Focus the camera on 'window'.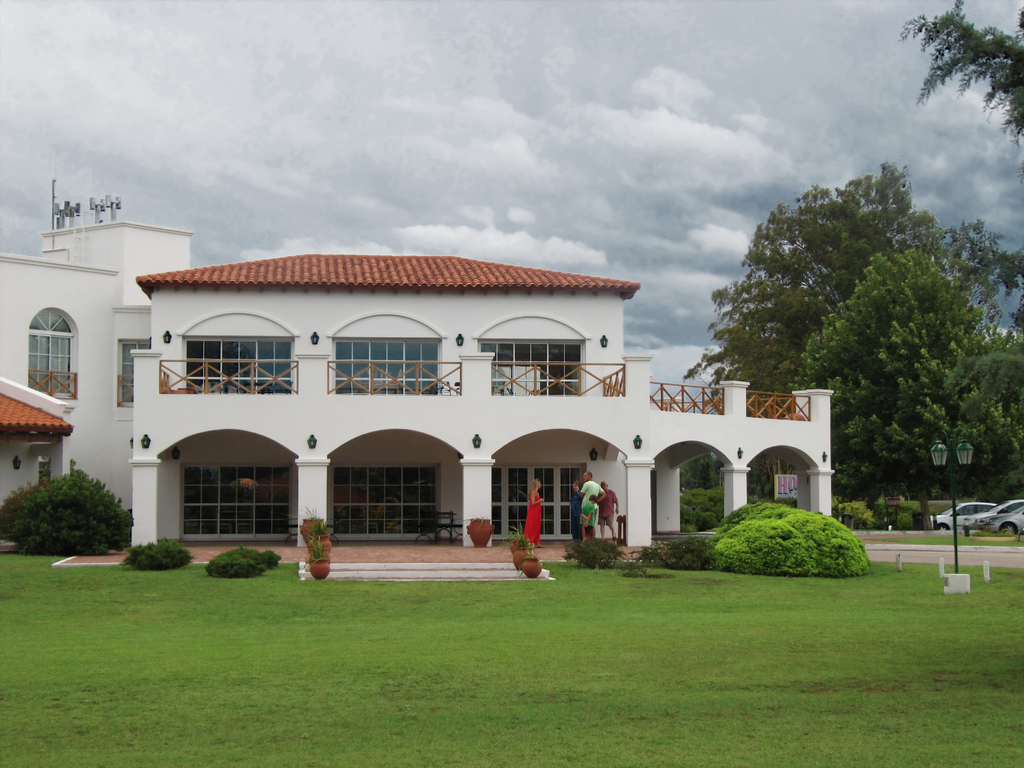
Focus region: 179,339,303,394.
